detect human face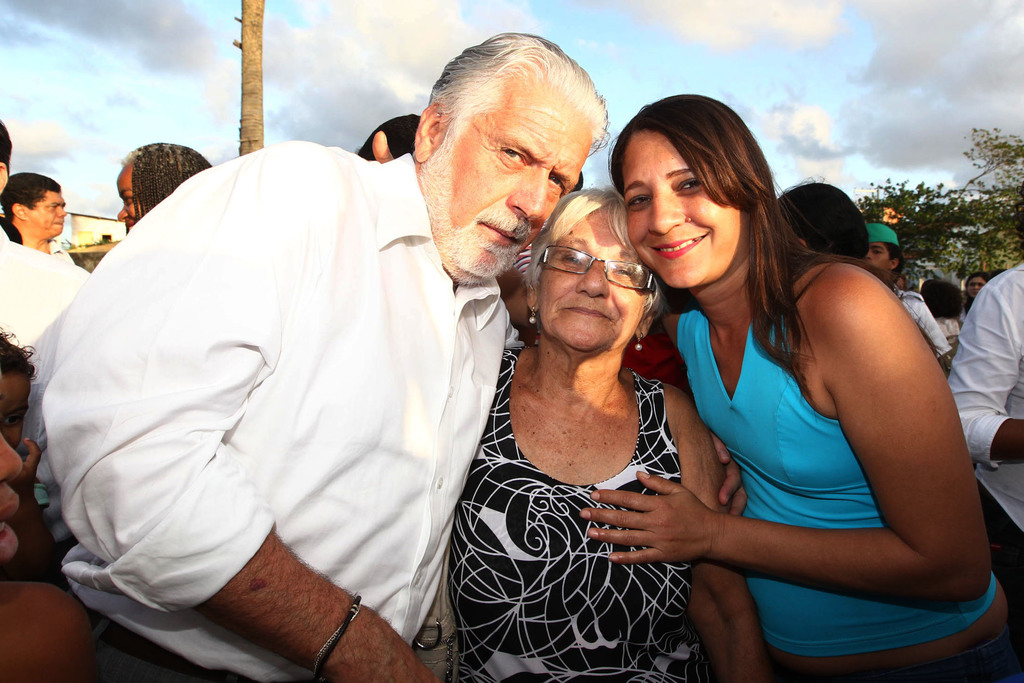
bbox(621, 134, 754, 289)
